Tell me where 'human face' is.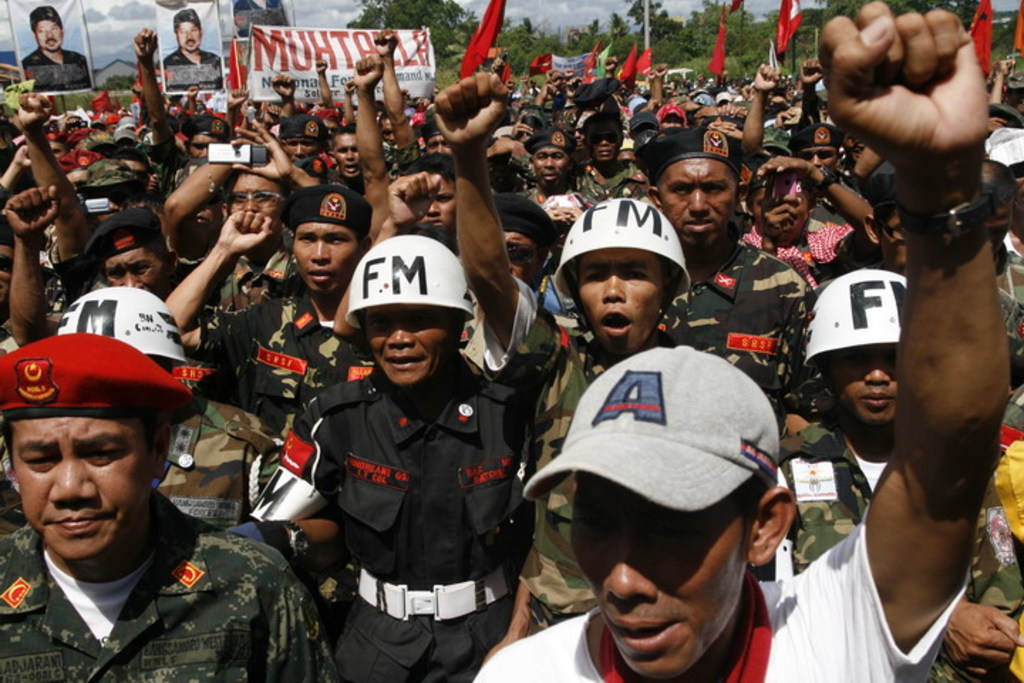
'human face' is at select_region(300, 132, 317, 159).
